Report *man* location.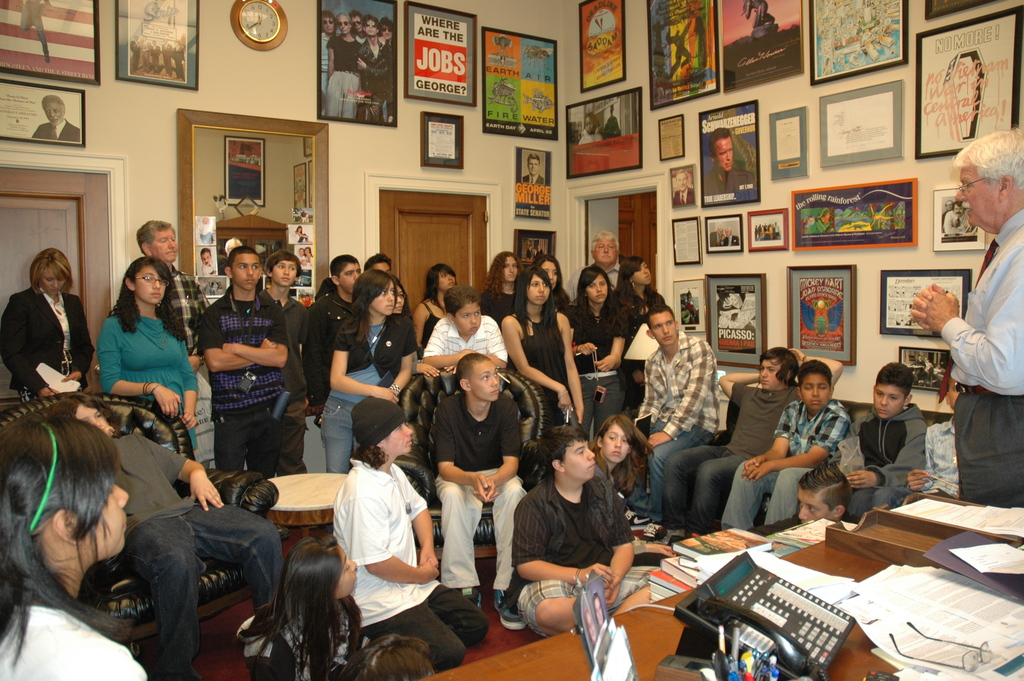
Report: [31,92,81,142].
